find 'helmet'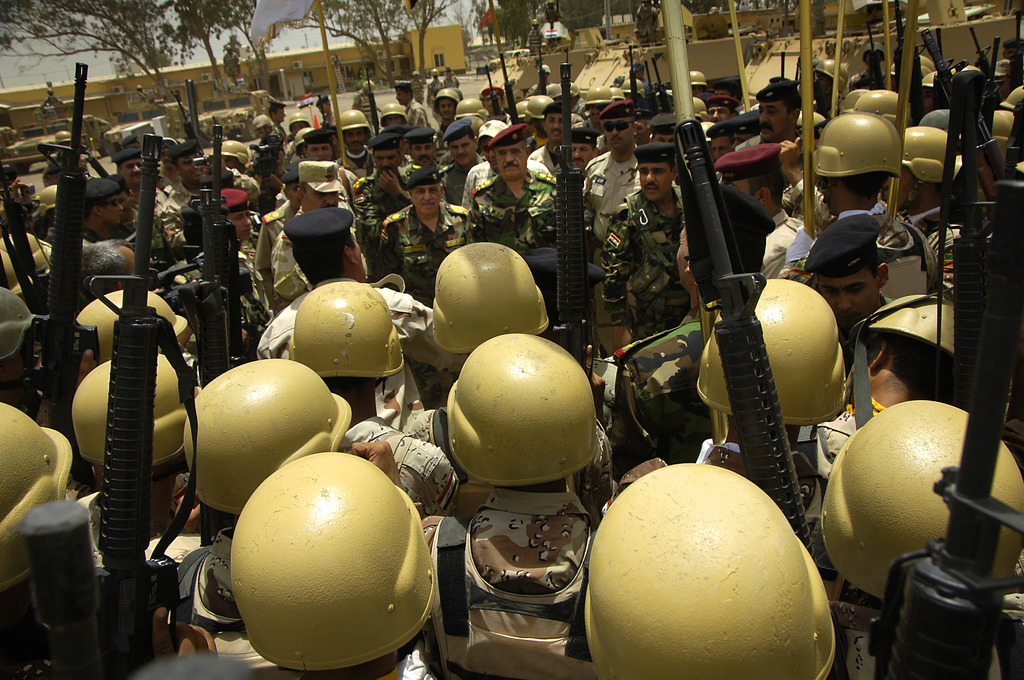
x1=0 y1=404 x2=81 y2=588
